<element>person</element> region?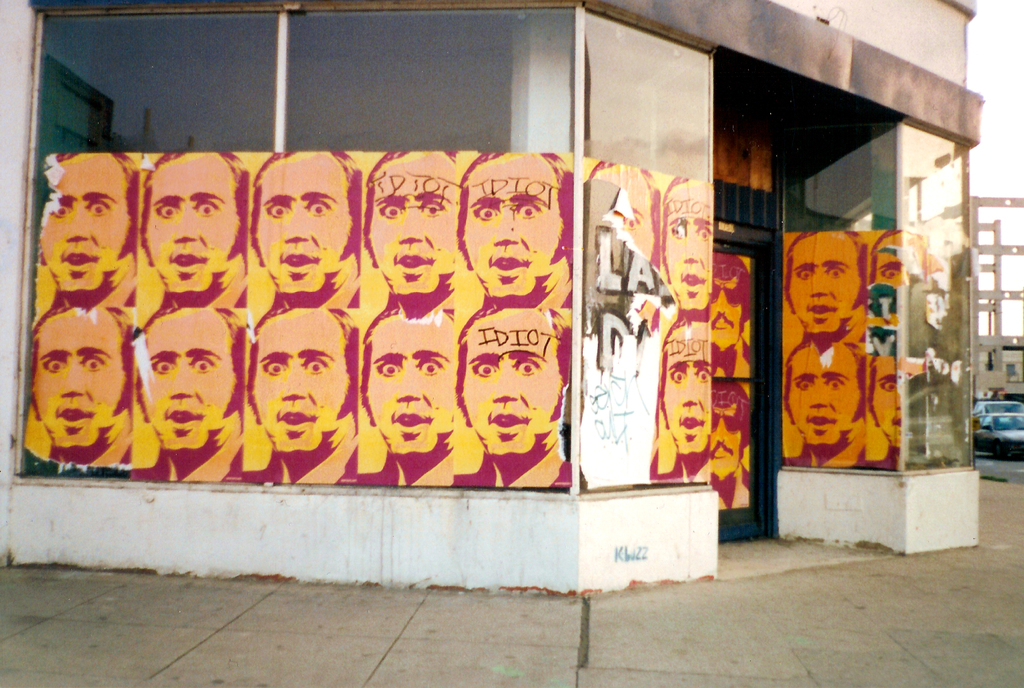
x1=453, y1=154, x2=572, y2=307
